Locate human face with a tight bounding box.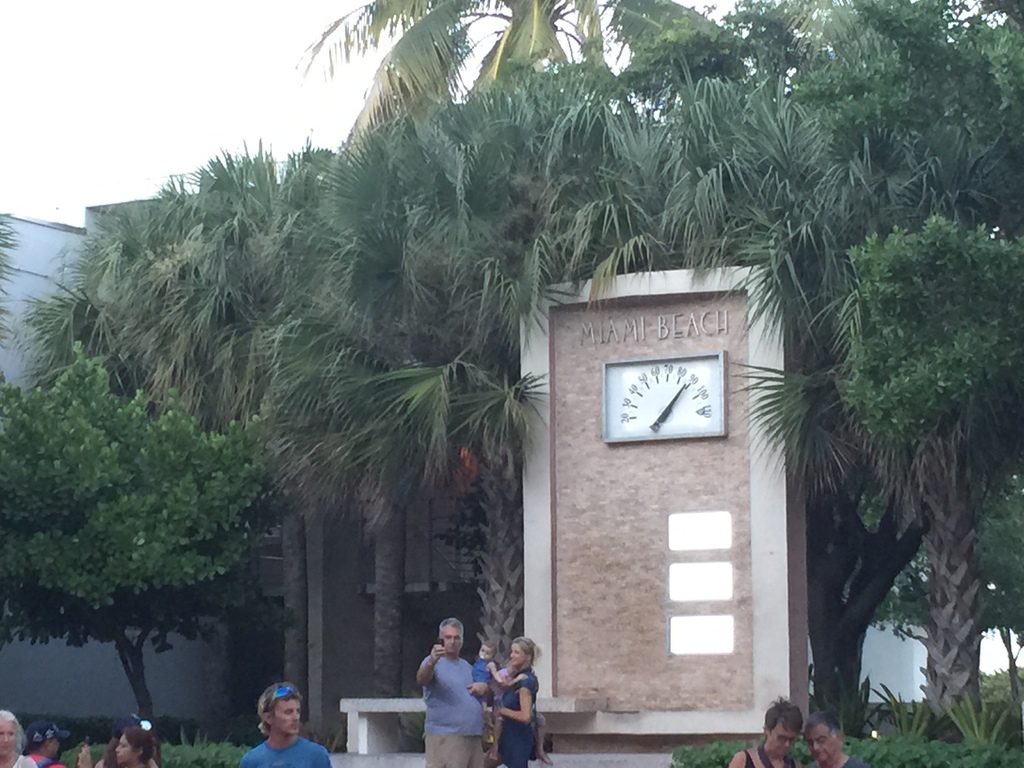
left=272, top=698, right=301, bottom=738.
